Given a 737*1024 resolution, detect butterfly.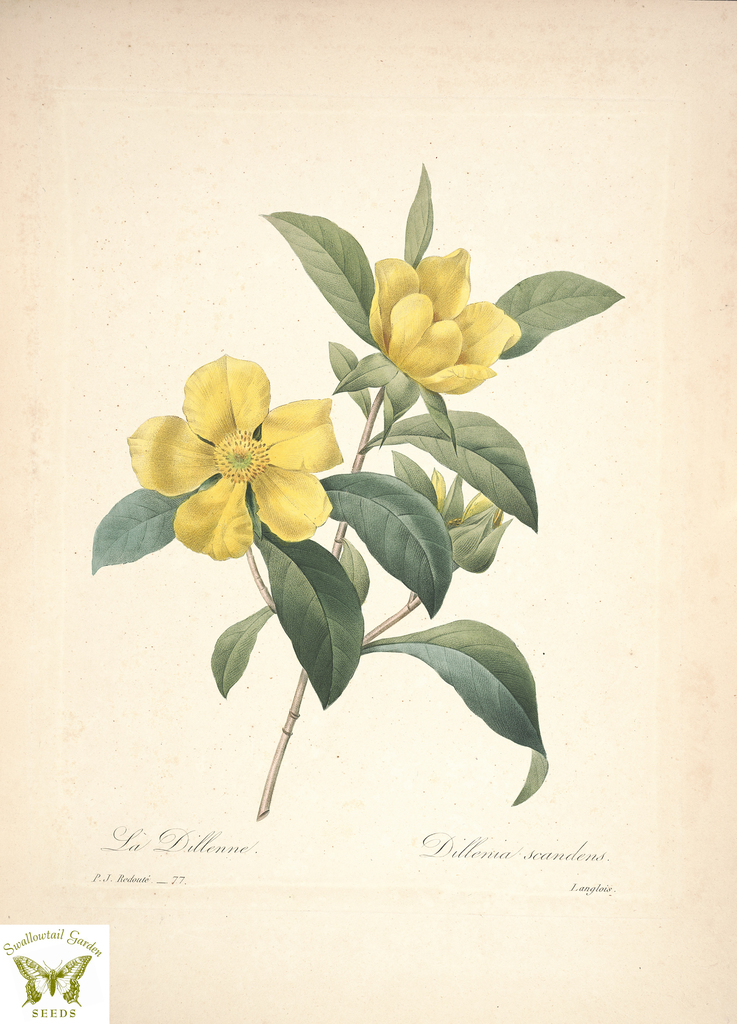
x1=14, y1=956, x2=91, y2=1012.
